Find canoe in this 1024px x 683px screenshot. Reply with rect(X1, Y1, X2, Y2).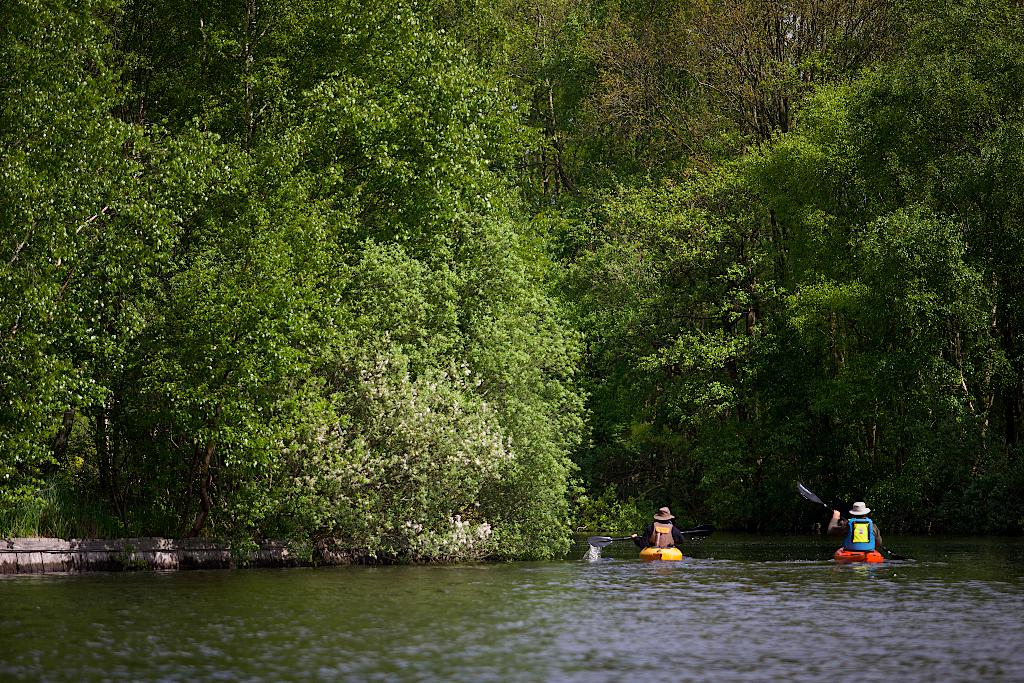
rect(828, 542, 882, 566).
